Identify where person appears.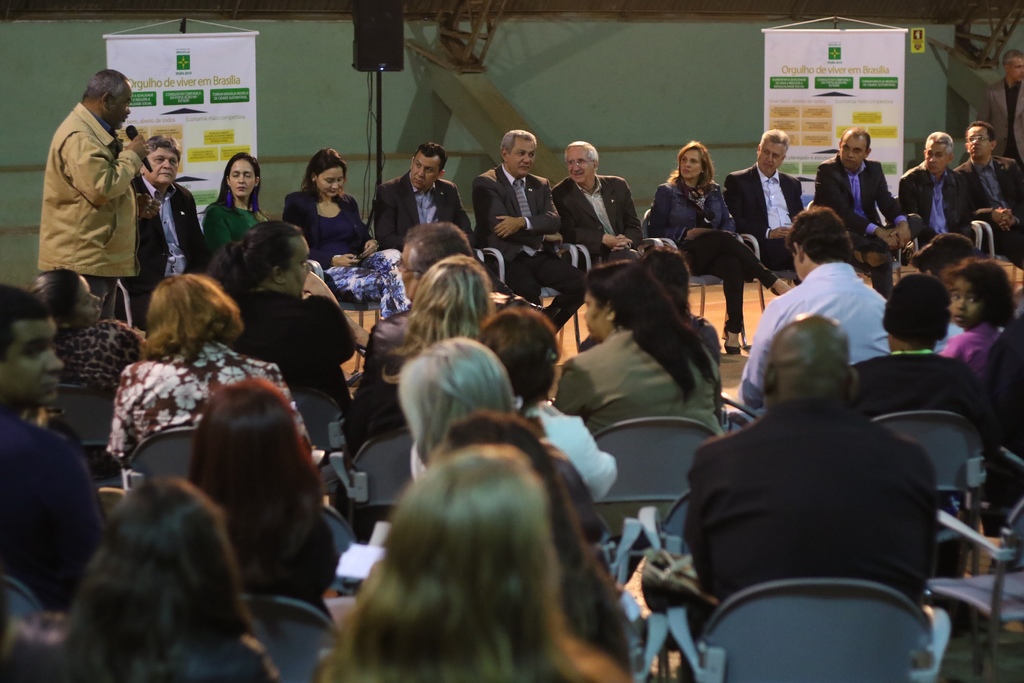
Appears at detection(730, 124, 892, 297).
